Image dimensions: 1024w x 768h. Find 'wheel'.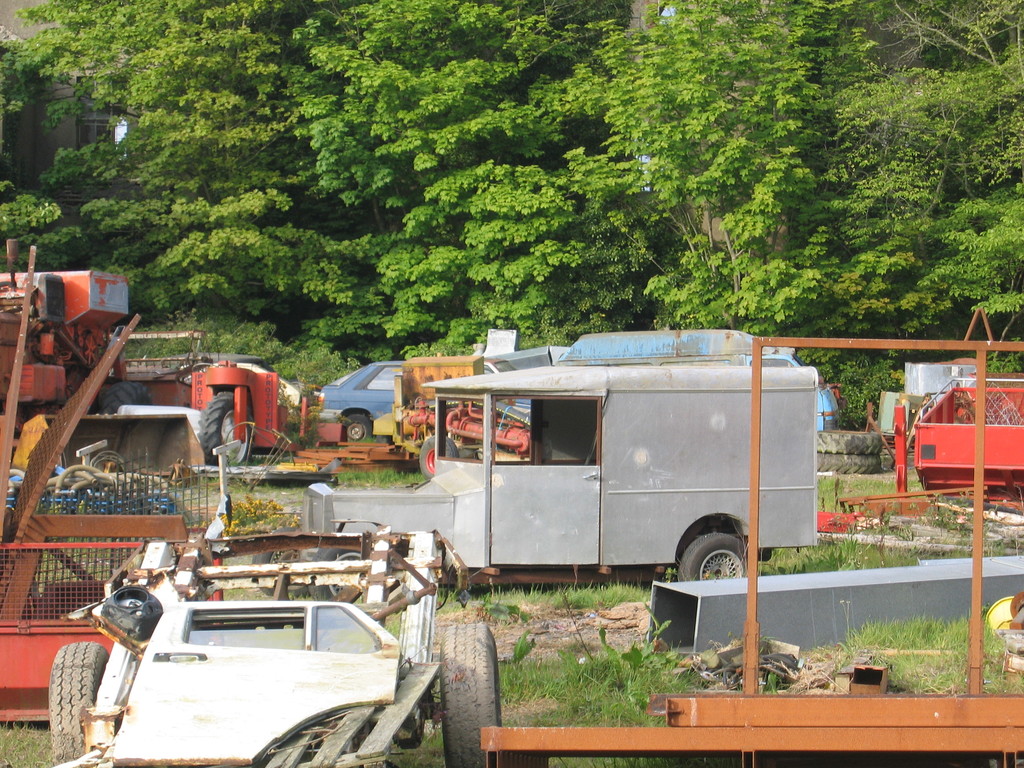
<region>813, 429, 881, 454</region>.
